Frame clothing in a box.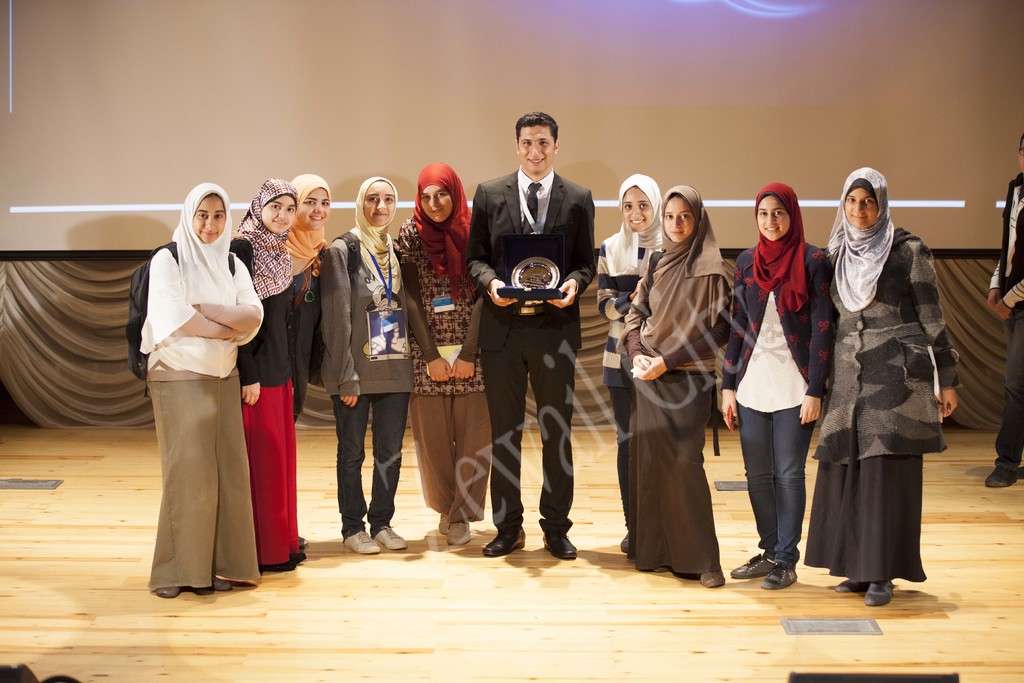
pyautogui.locateOnScreen(806, 151, 963, 579).
